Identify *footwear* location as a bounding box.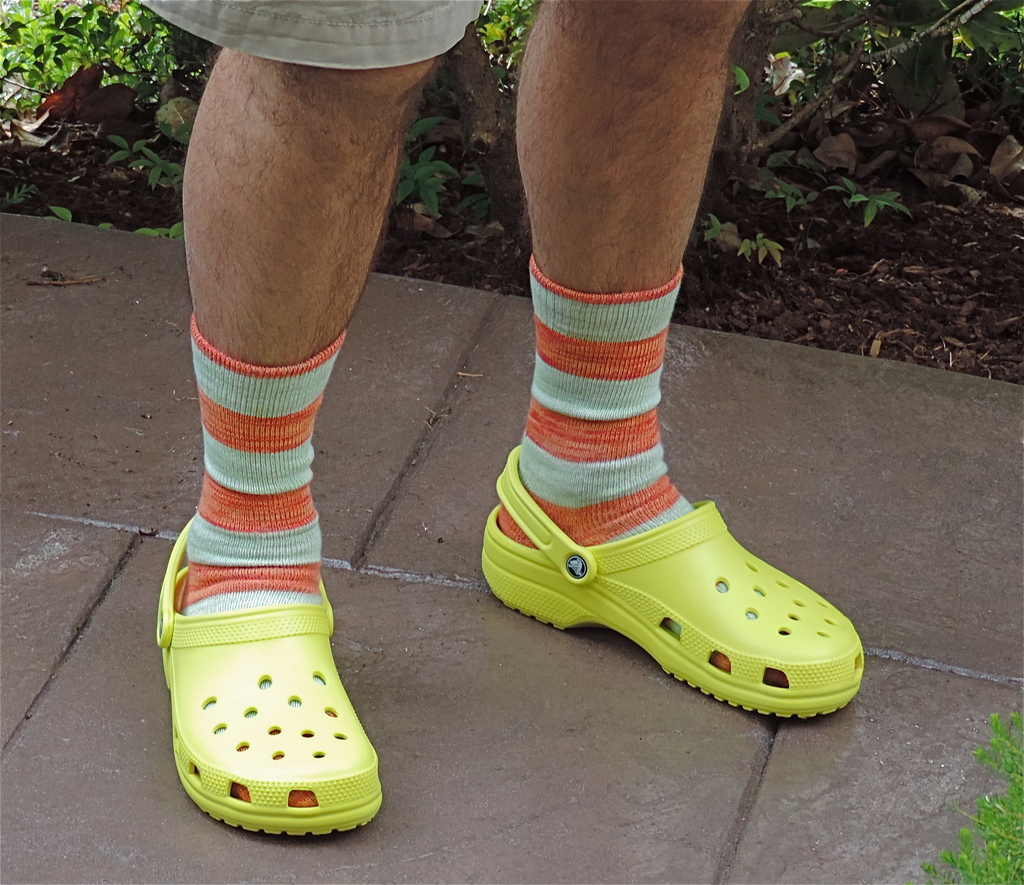
Rect(141, 508, 390, 843).
